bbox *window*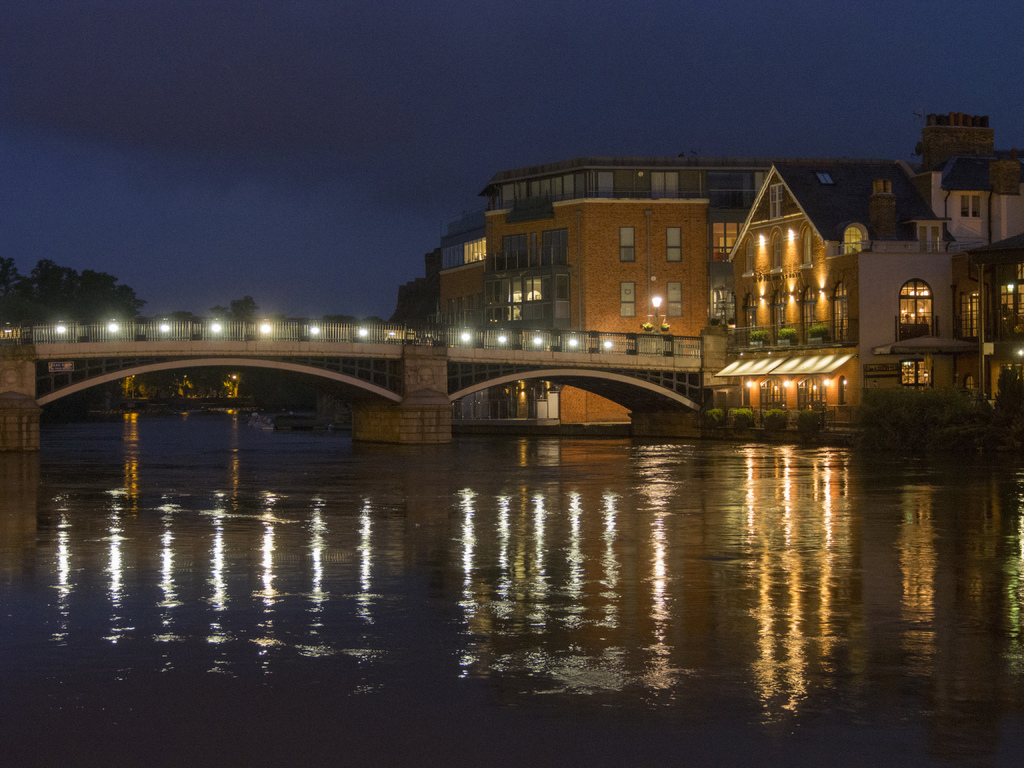
(left=668, top=280, right=688, bottom=317)
